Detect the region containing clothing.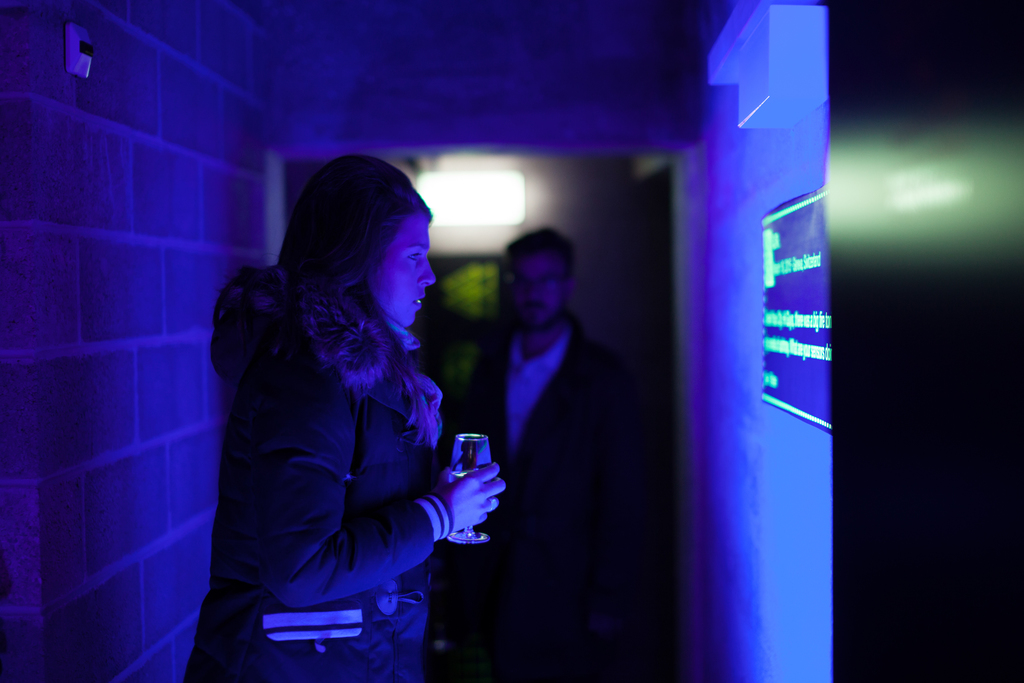
select_region(197, 221, 496, 647).
